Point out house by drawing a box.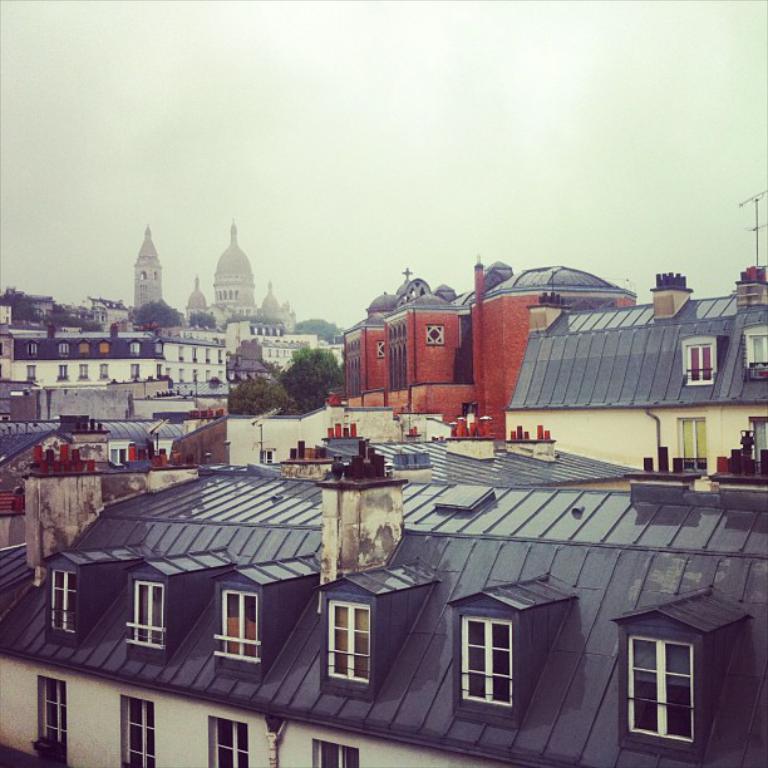
{"left": 215, "top": 222, "right": 264, "bottom": 321}.
